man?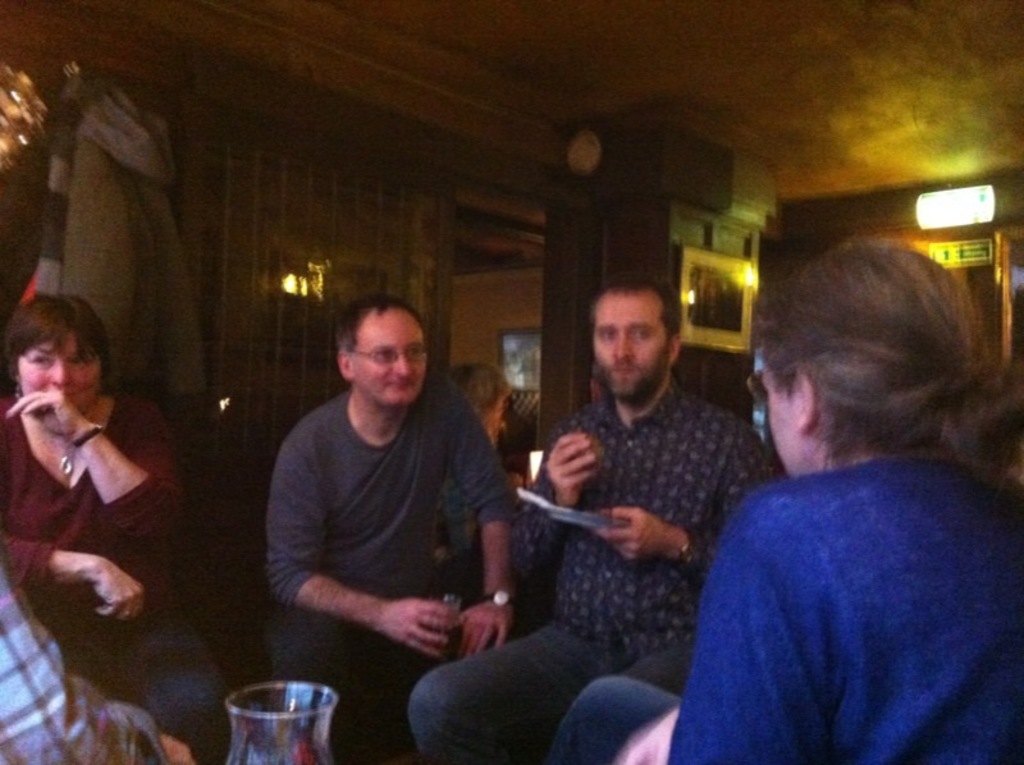
[404,276,776,764]
